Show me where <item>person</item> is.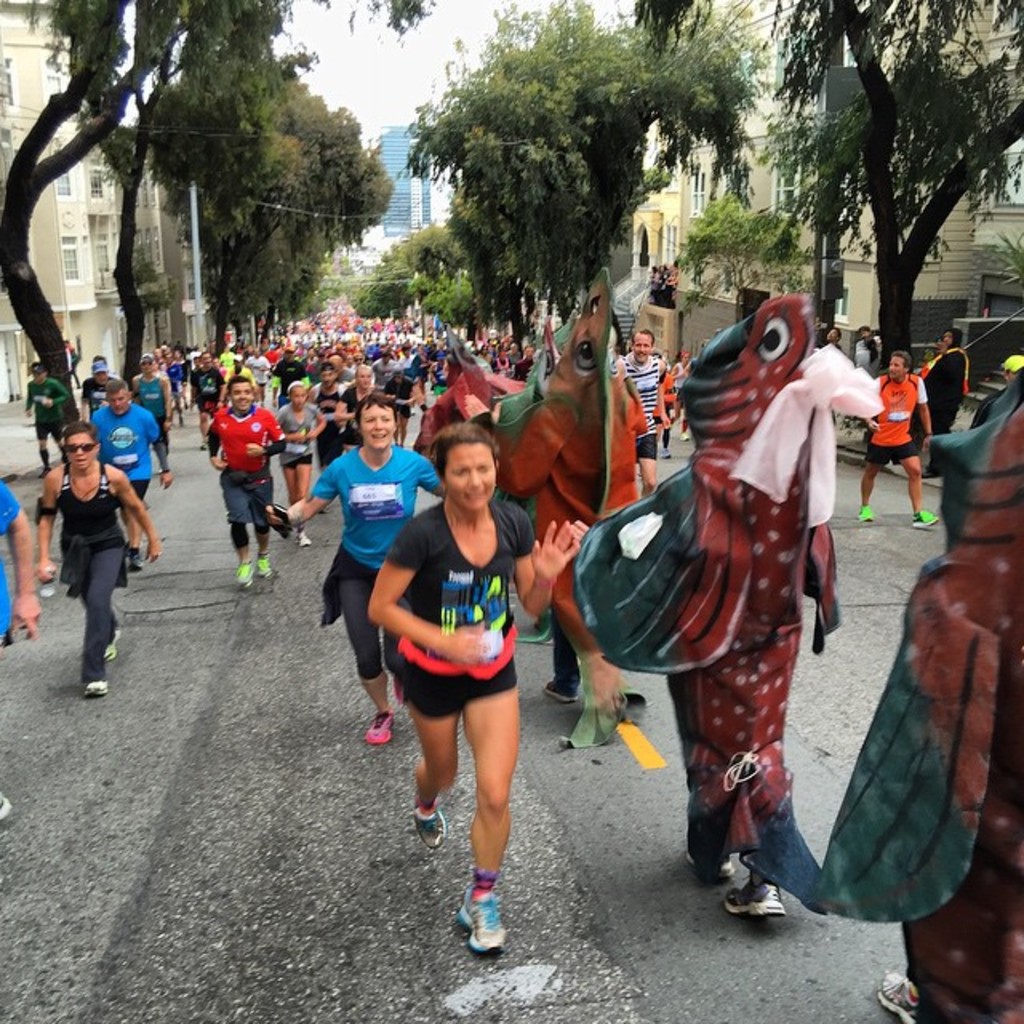
<item>person</item> is at x1=83 y1=352 x2=115 y2=416.
